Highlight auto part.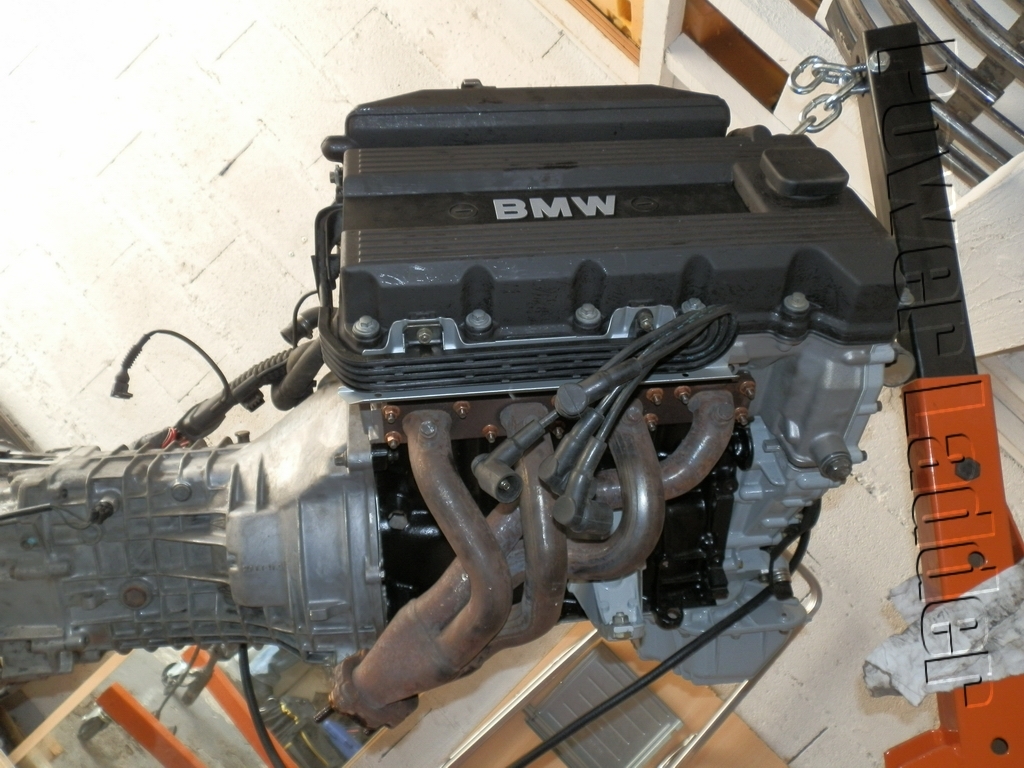
Highlighted region: (x1=0, y1=71, x2=928, y2=767).
